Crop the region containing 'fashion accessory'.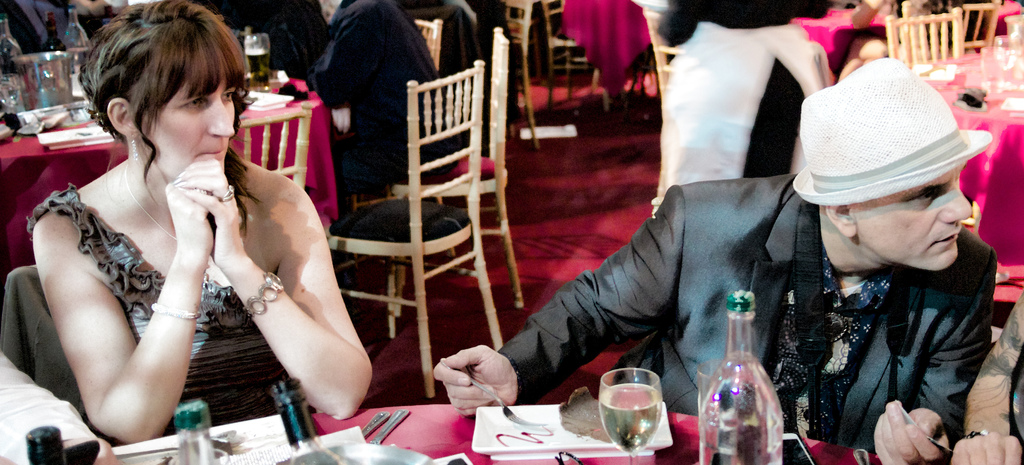
Crop region: Rect(223, 185, 240, 204).
